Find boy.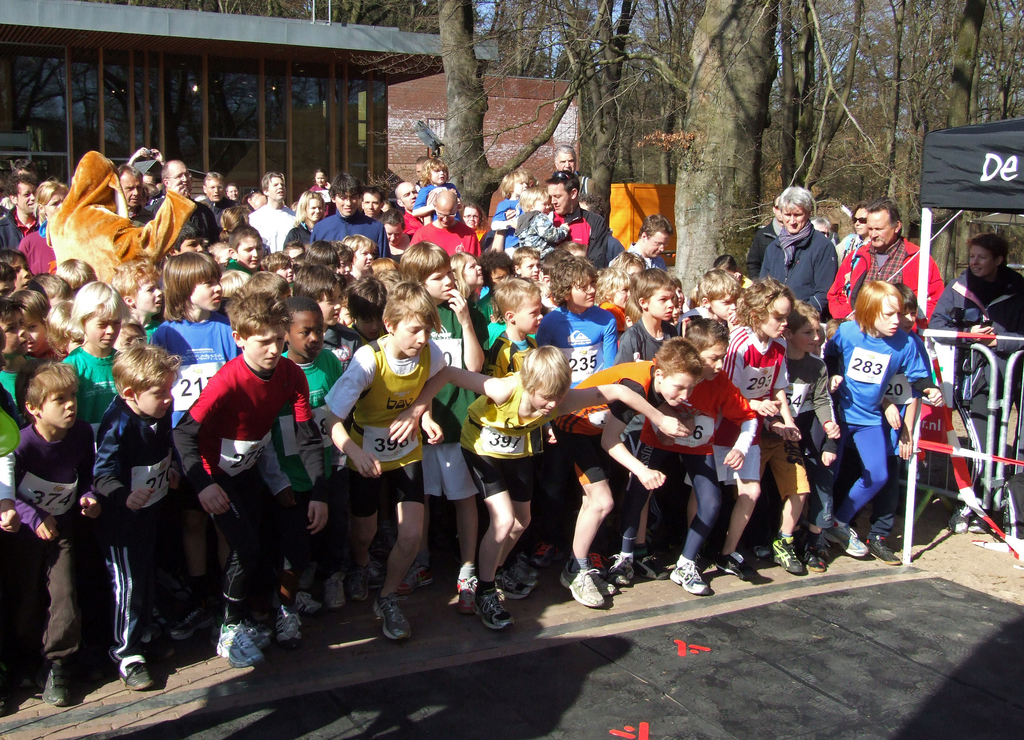
box(534, 249, 621, 387).
